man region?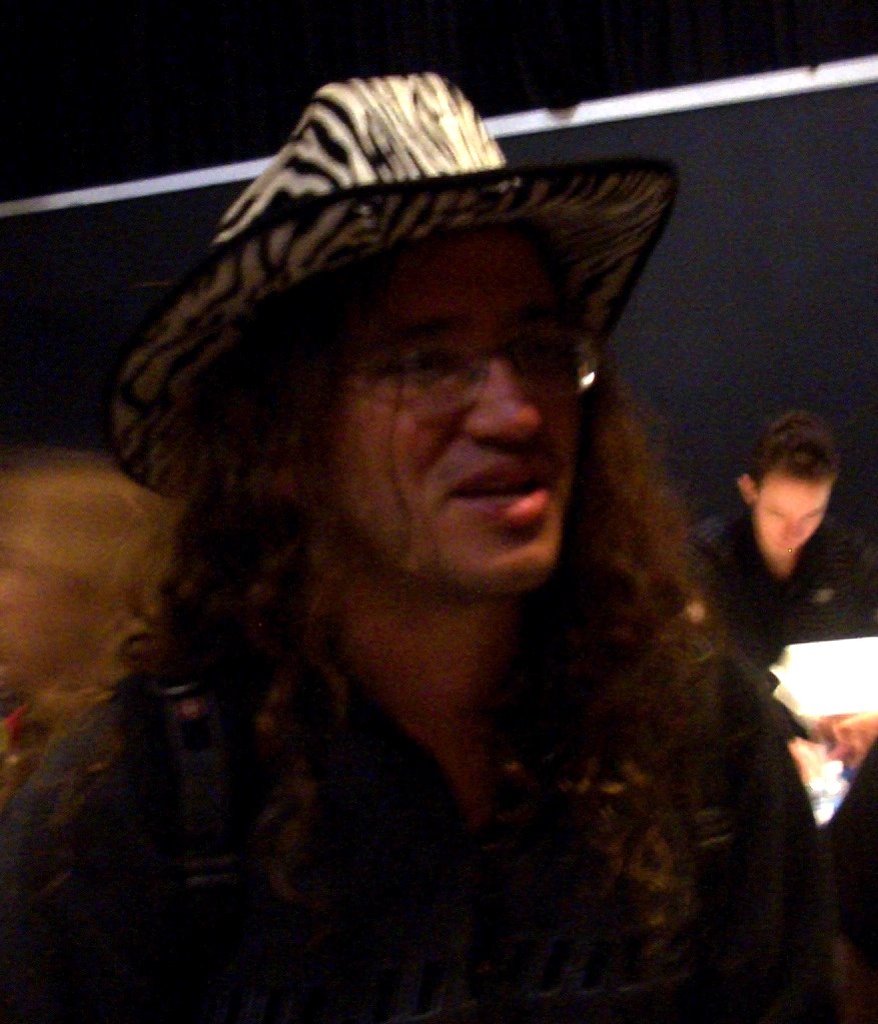
select_region(677, 411, 877, 661)
